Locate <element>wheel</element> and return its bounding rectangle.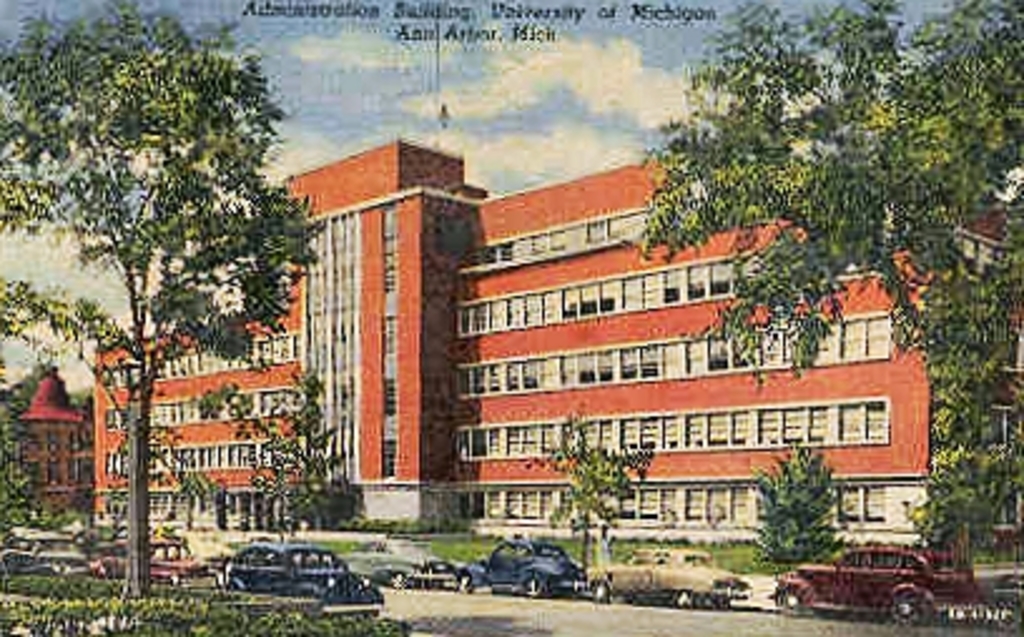
[886, 597, 916, 624].
